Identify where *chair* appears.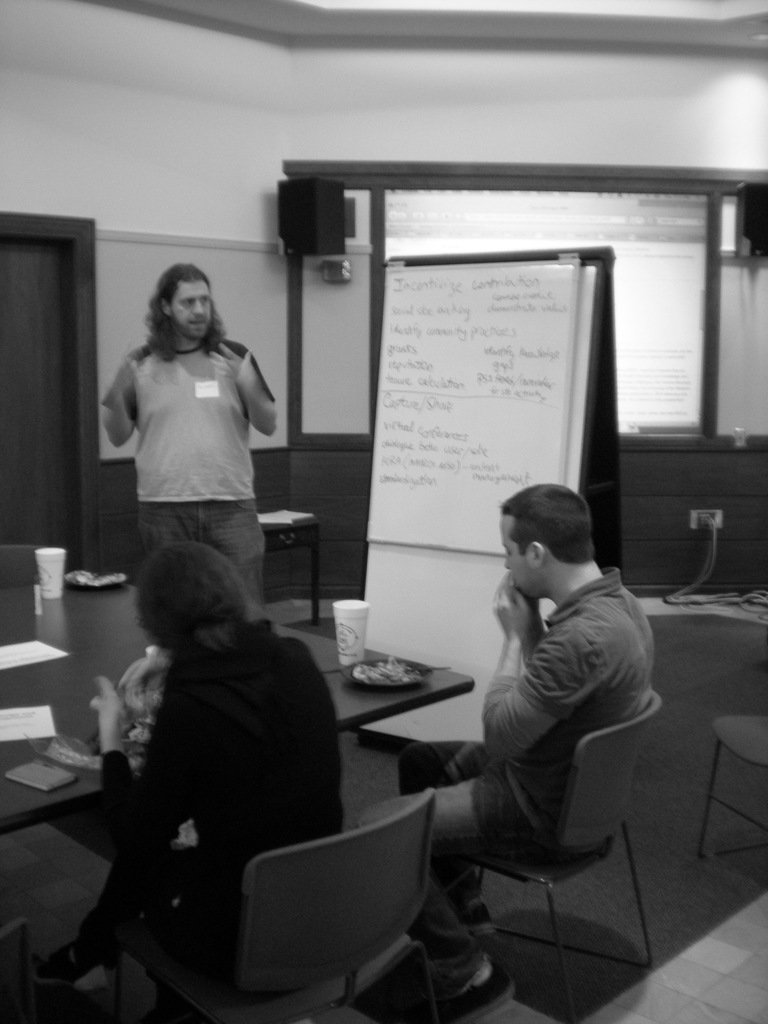
Appears at (692,713,767,860).
